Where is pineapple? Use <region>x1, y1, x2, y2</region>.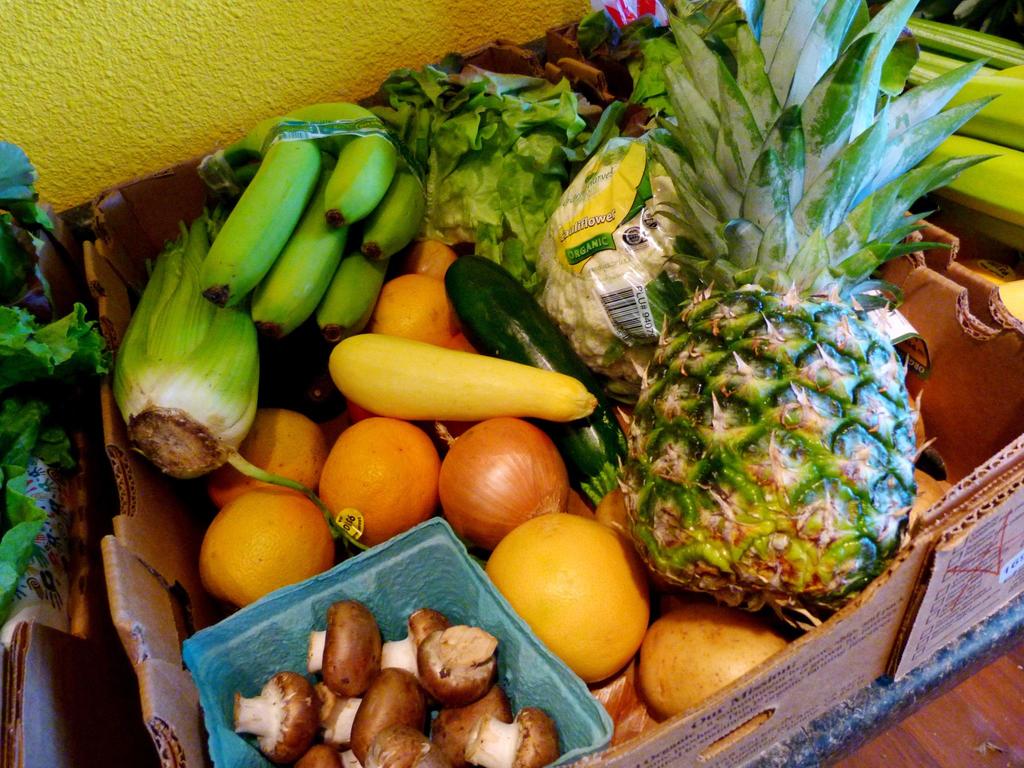
<region>613, 0, 1005, 616</region>.
